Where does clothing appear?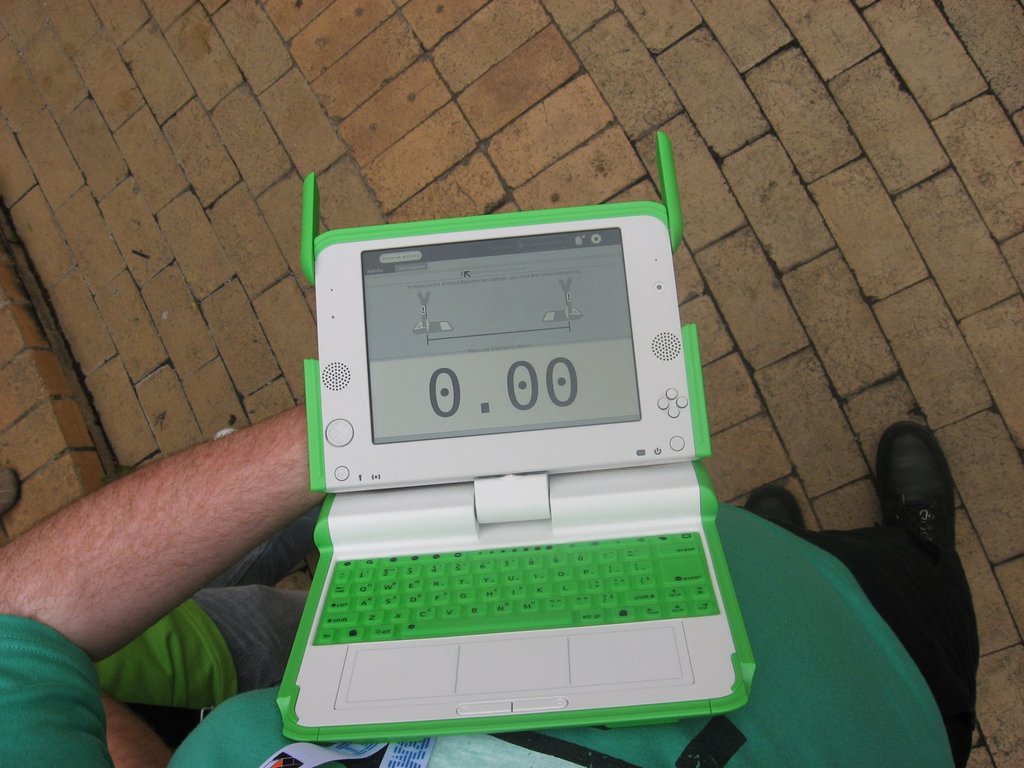
Appears at <box>0,520,959,767</box>.
